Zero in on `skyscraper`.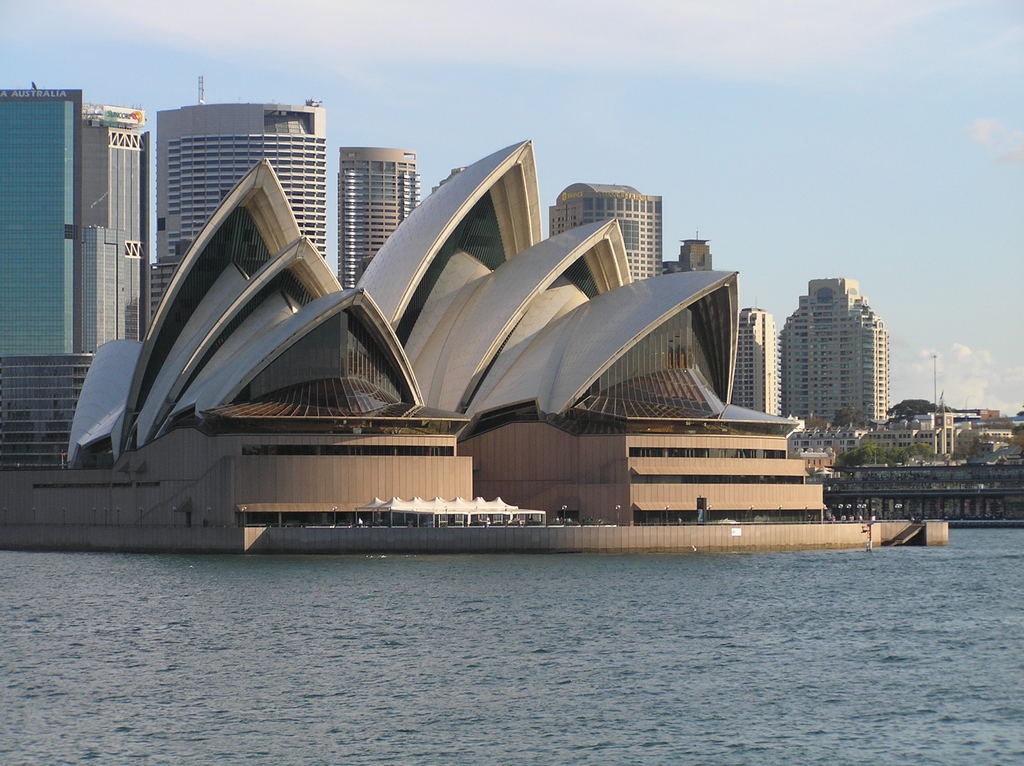
Zeroed in: {"left": 342, "top": 145, "right": 427, "bottom": 294}.
